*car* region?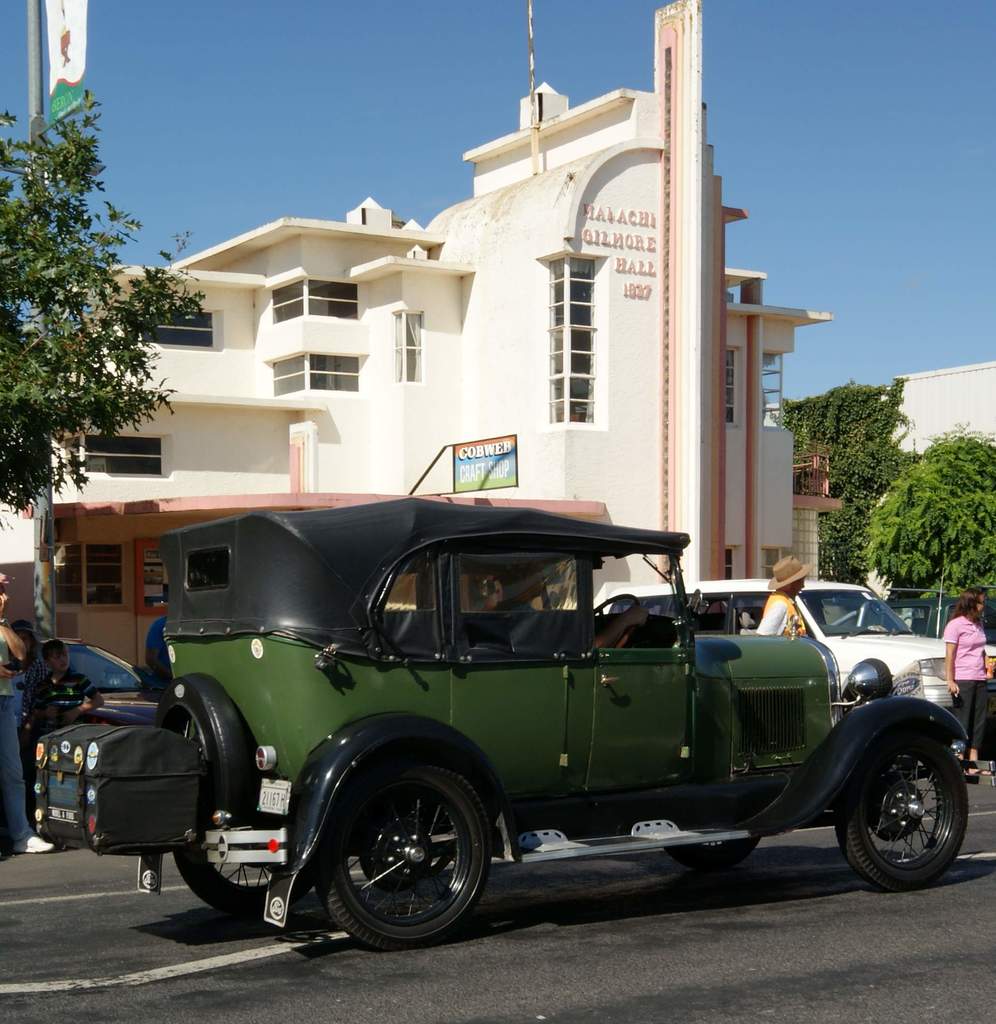
<box>586,578,995,705</box>
